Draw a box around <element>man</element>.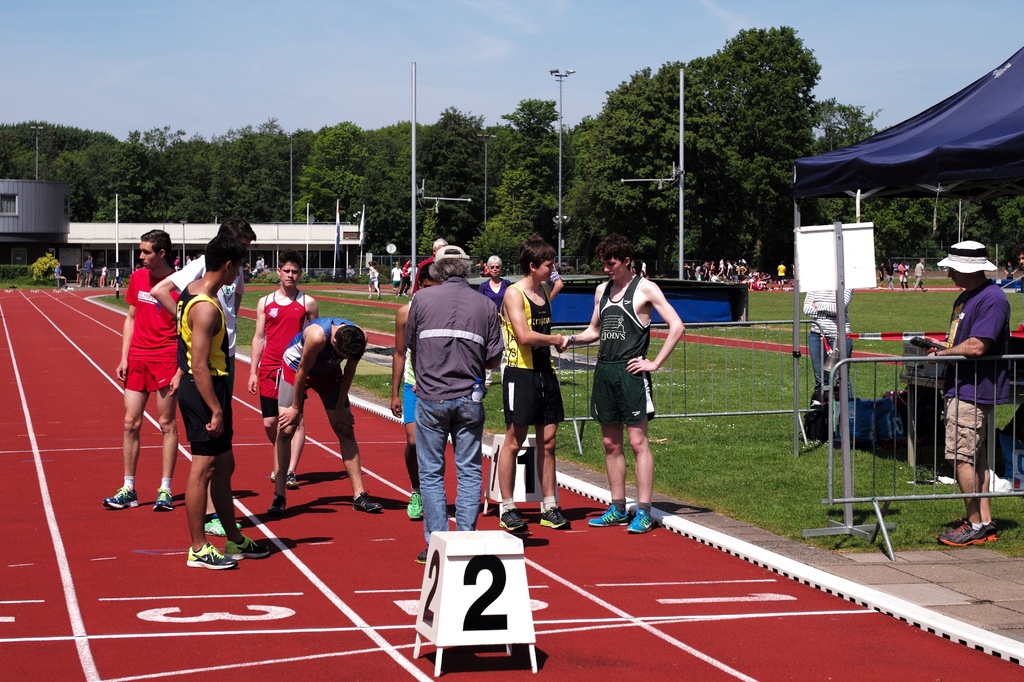
(left=535, top=233, right=564, bottom=299).
